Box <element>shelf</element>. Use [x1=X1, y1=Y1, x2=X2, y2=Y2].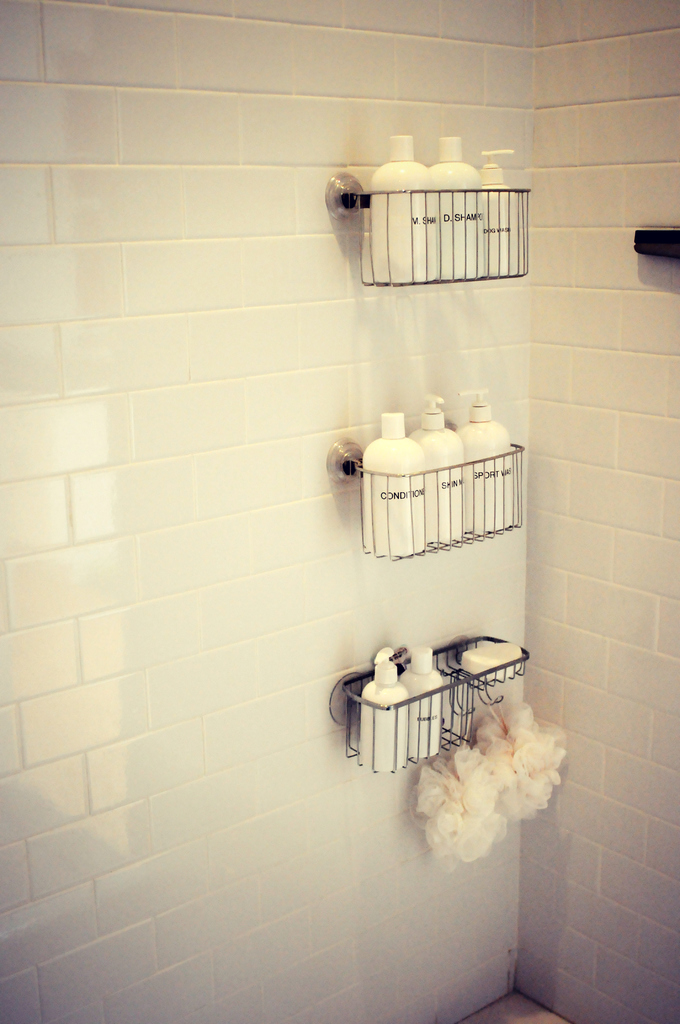
[x1=334, y1=438, x2=523, y2=560].
